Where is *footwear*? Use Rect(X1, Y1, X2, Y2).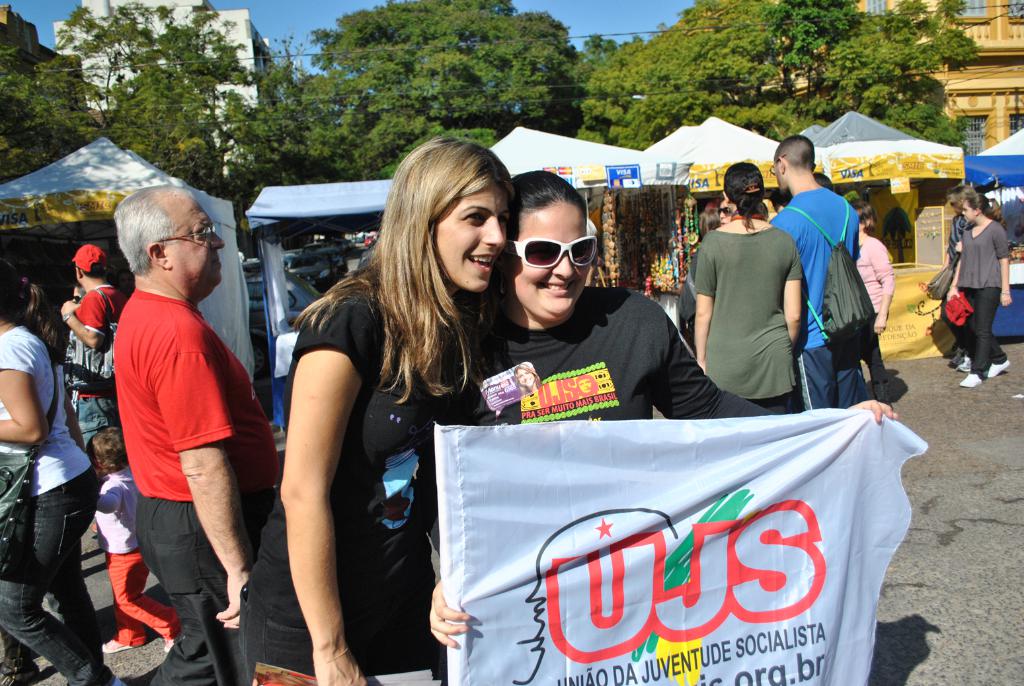
Rect(959, 370, 989, 392).
